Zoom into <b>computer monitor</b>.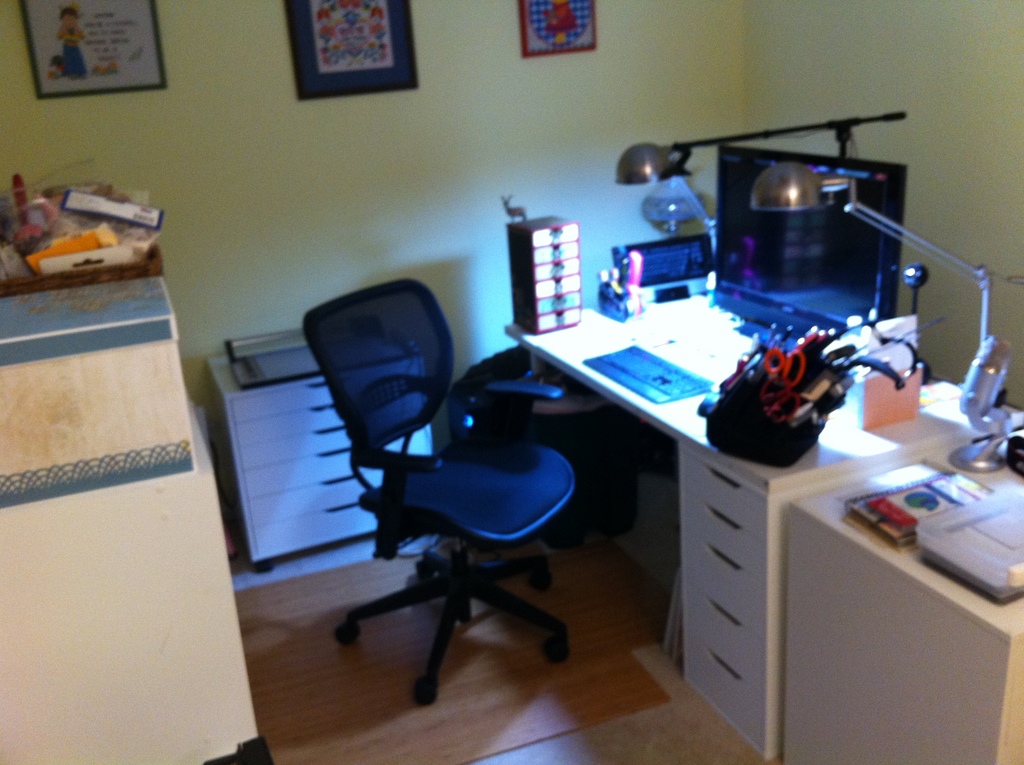
Zoom target: rect(717, 140, 909, 340).
